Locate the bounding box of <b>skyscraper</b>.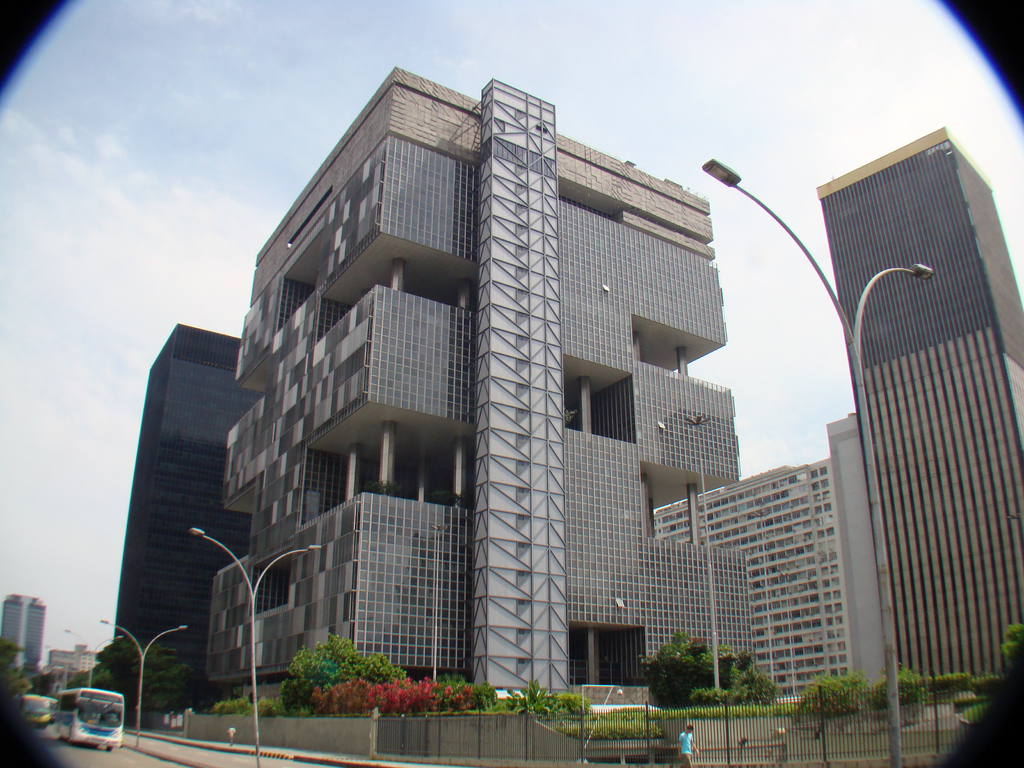
Bounding box: (196, 61, 751, 717).
